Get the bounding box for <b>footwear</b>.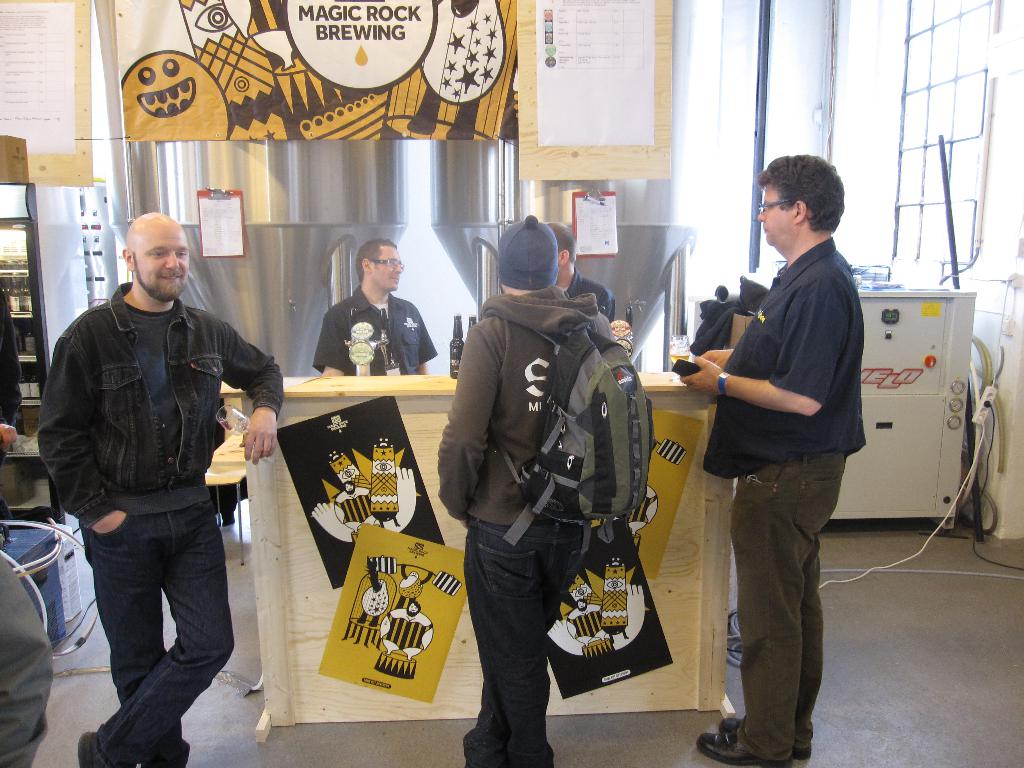
rect(697, 735, 789, 767).
